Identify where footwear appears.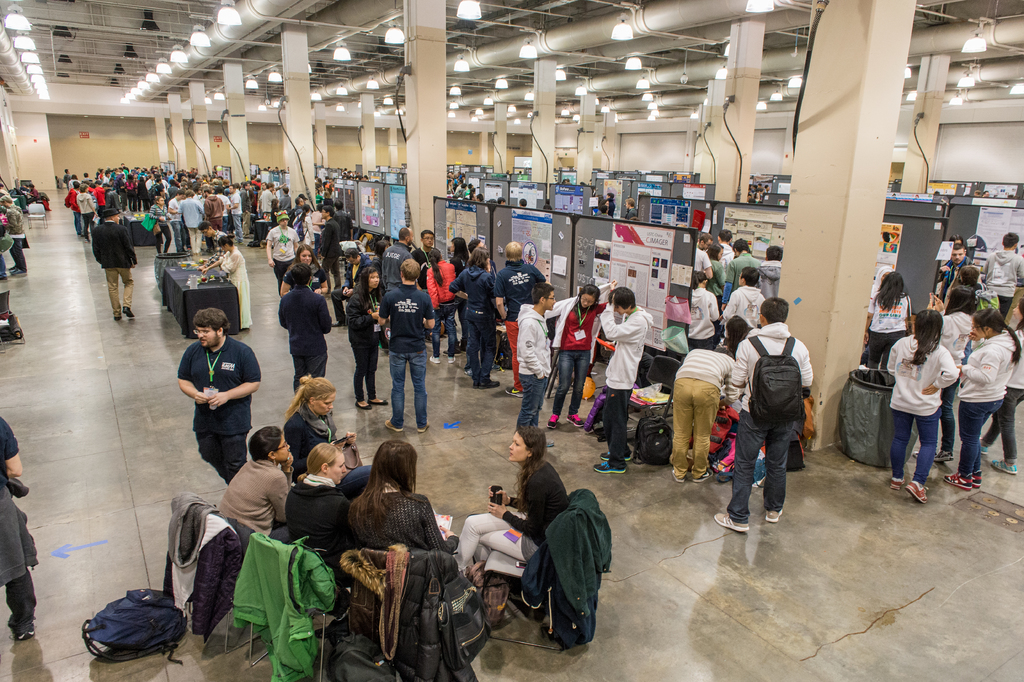
Appears at locate(600, 449, 634, 462).
